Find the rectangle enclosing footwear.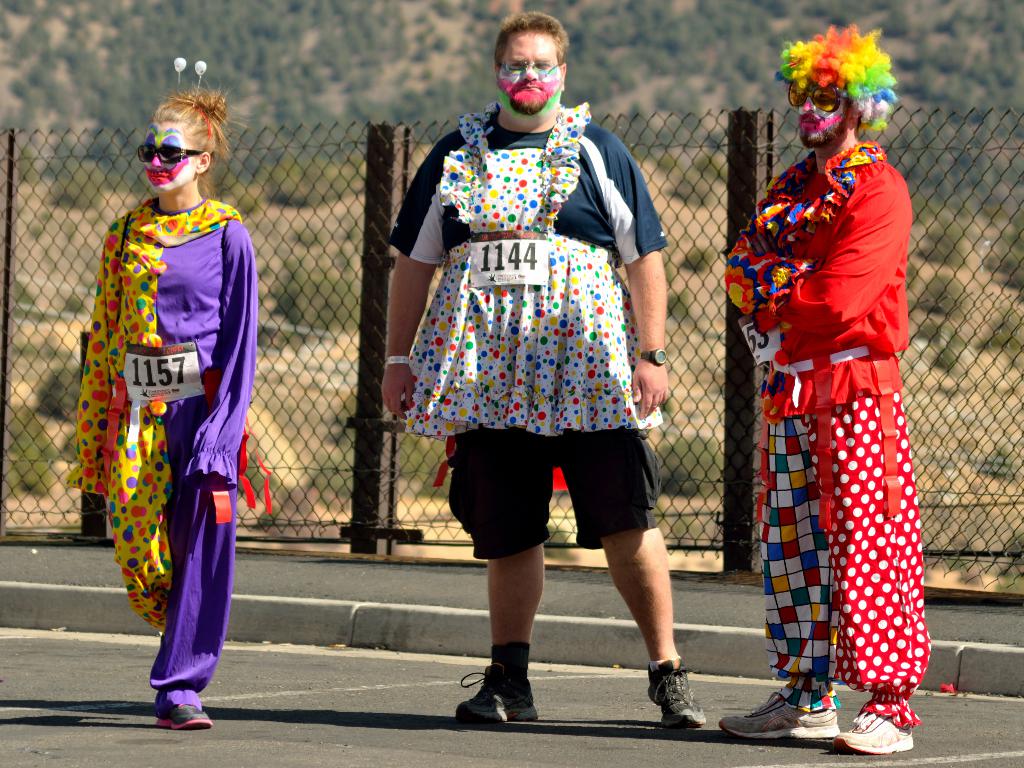
[left=844, top=714, right=915, bottom=756].
